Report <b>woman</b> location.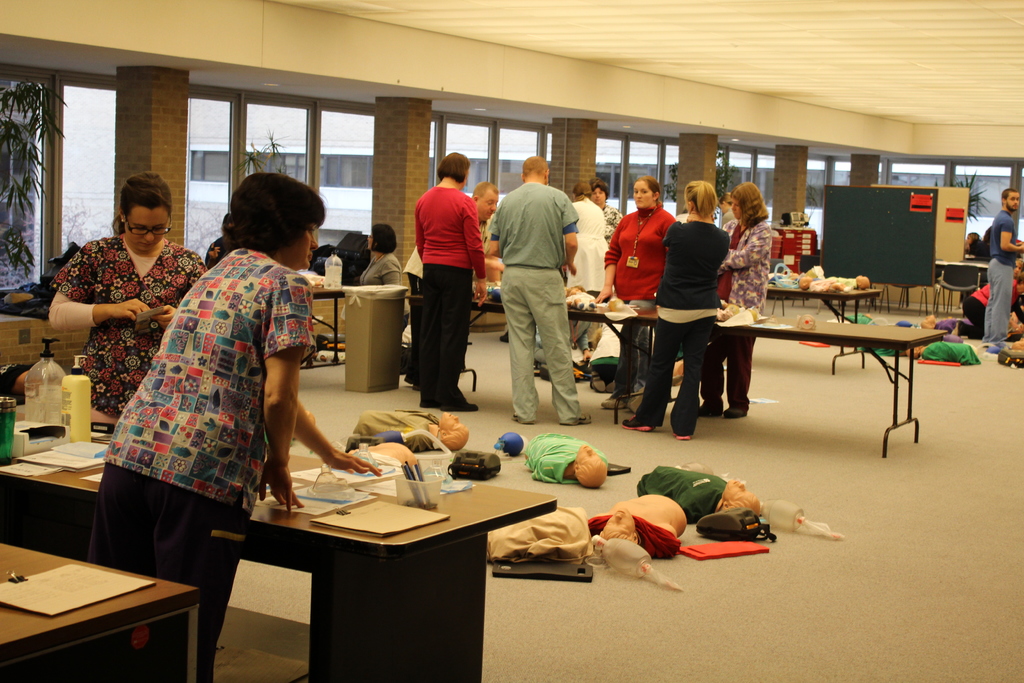
Report: 942, 265, 1023, 331.
